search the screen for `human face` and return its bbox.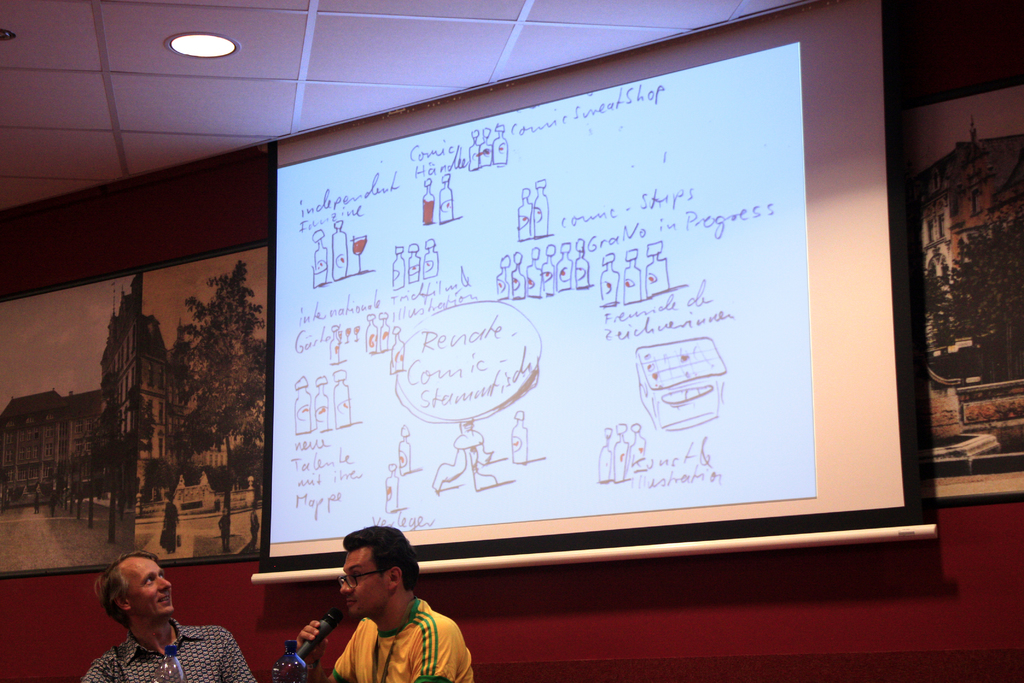
Found: (125, 559, 171, 614).
